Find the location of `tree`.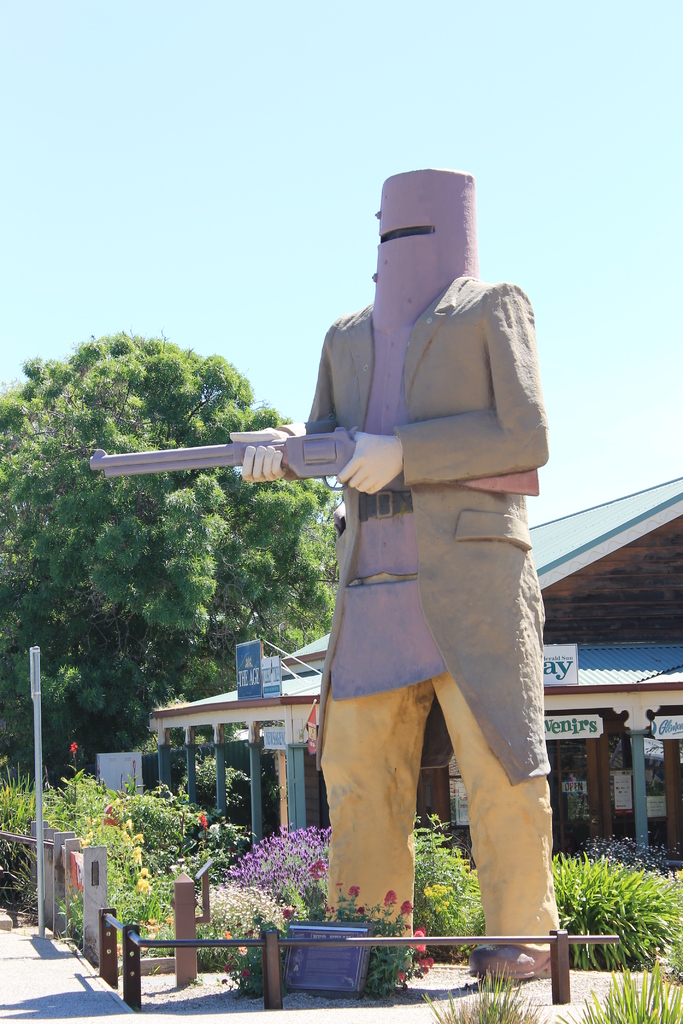
Location: (0,645,56,787).
